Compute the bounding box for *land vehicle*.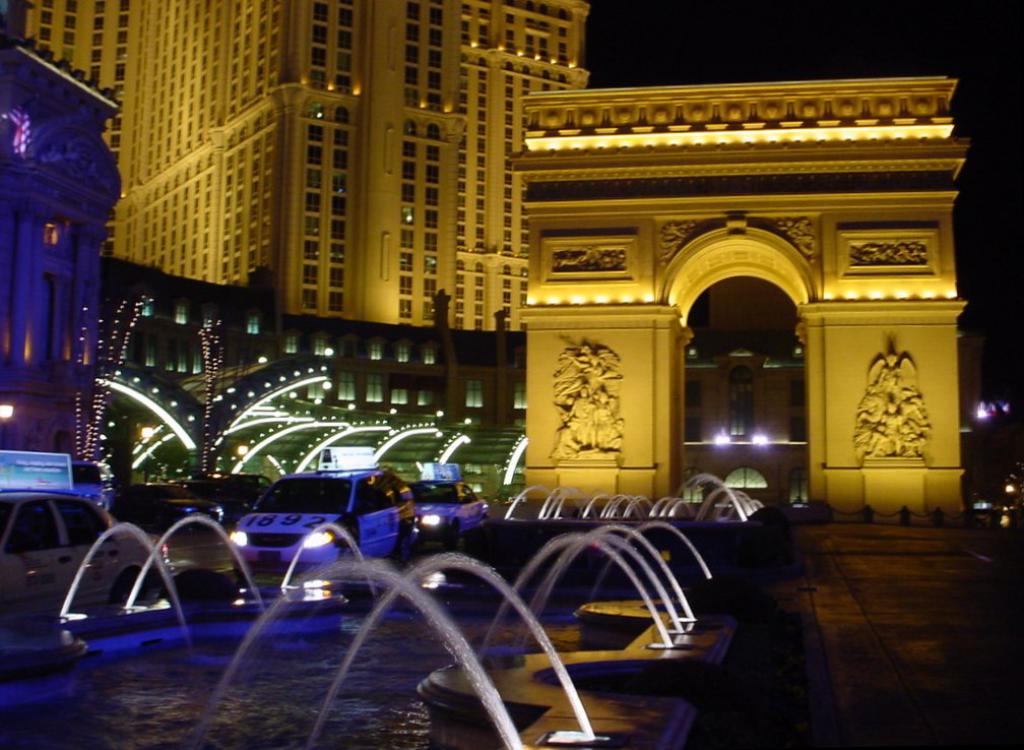
<region>406, 478, 490, 548</region>.
